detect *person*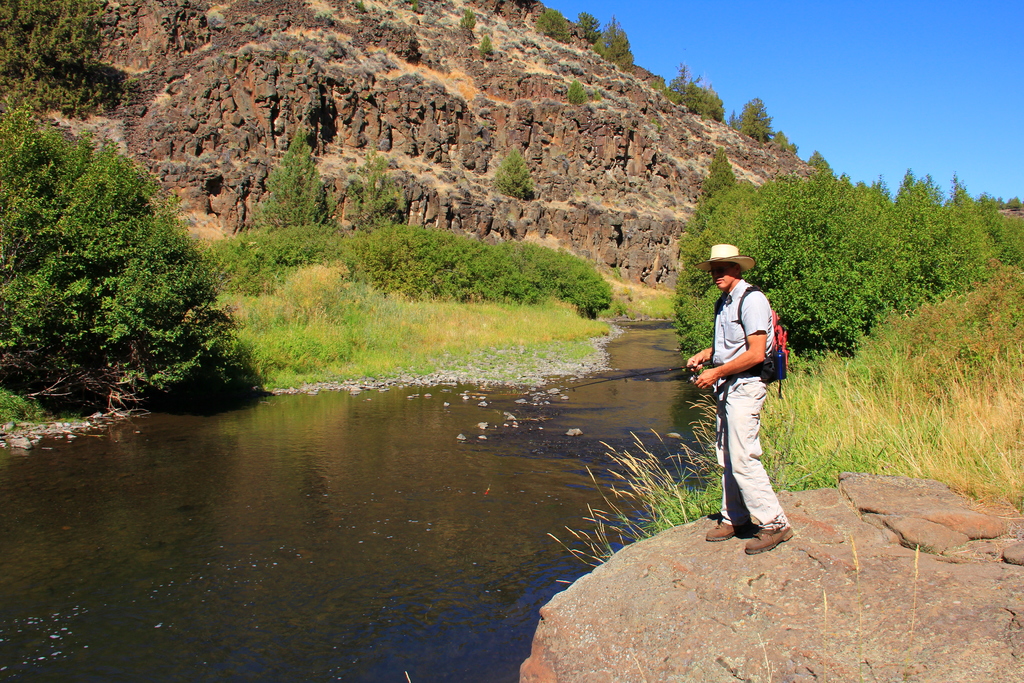
(x1=703, y1=238, x2=797, y2=553)
